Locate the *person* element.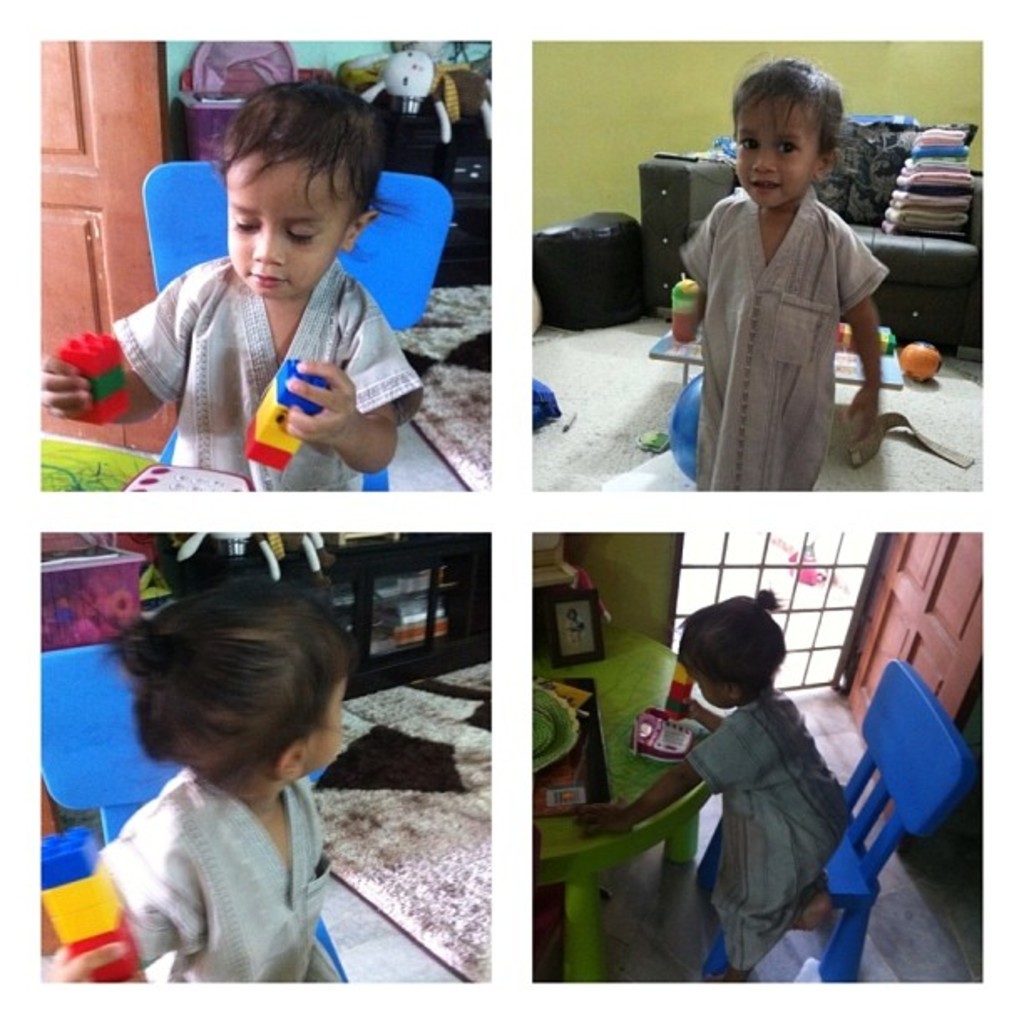
Element bbox: [x1=681, y1=52, x2=887, y2=509].
